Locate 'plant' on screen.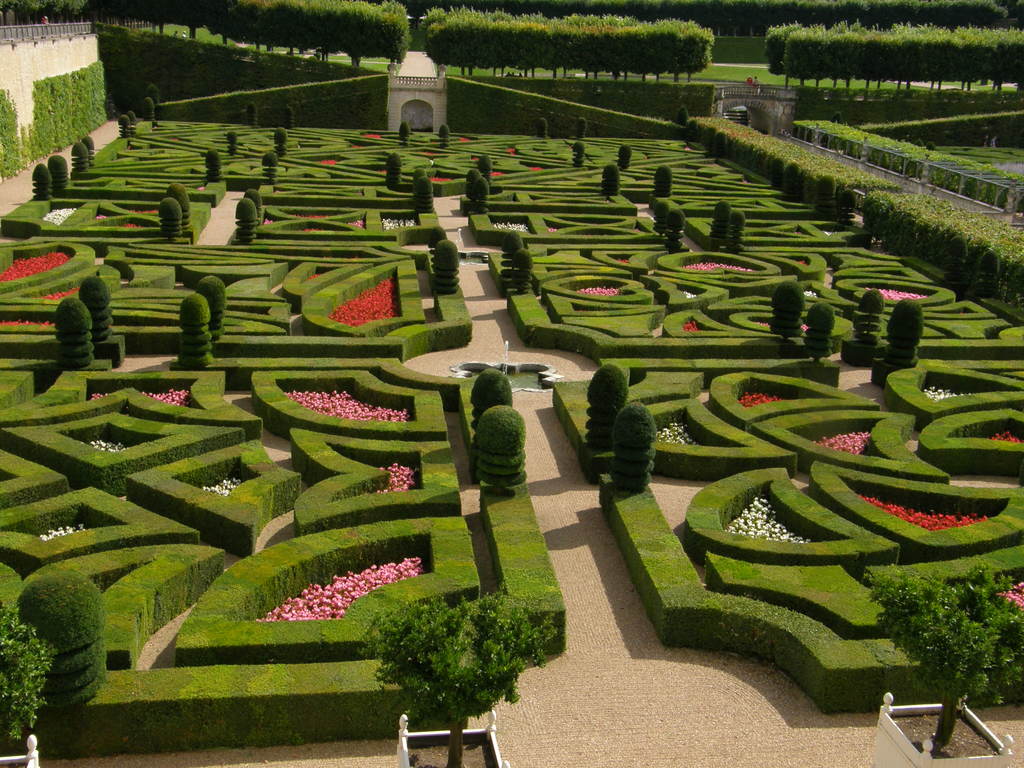
On screen at left=362, top=584, right=563, bottom=767.
